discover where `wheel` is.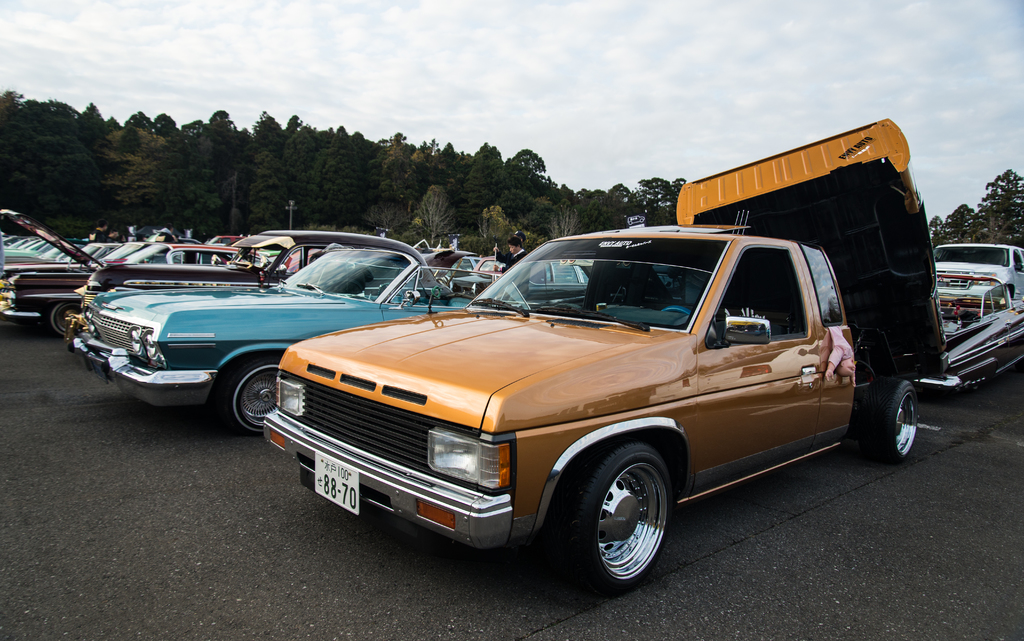
Discovered at 215 352 282 435.
